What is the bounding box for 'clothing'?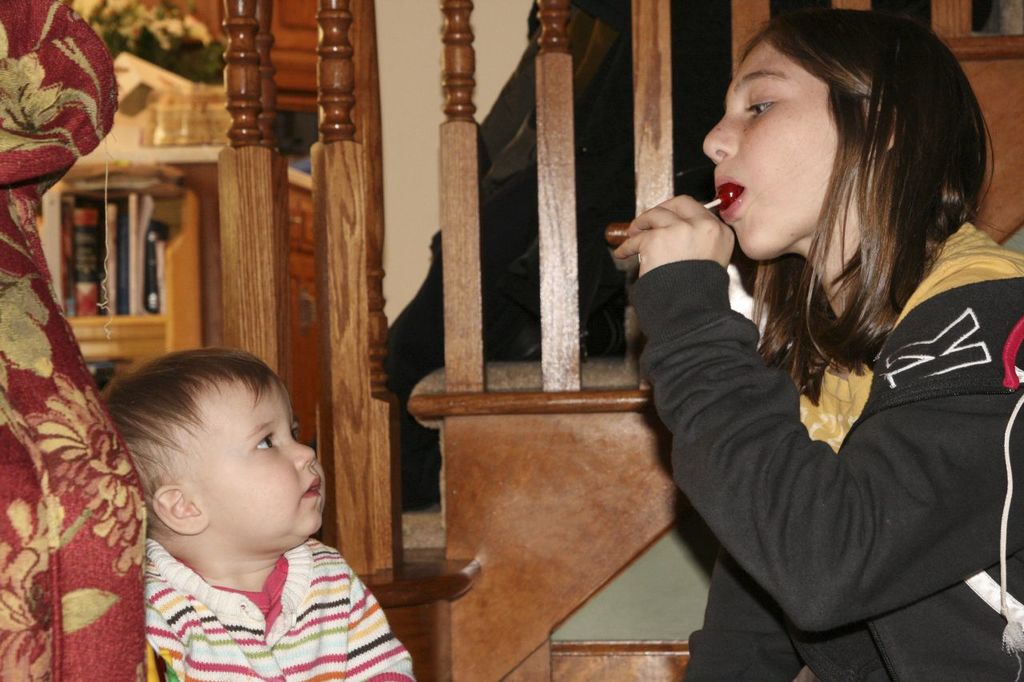
Rect(0, 0, 158, 681).
